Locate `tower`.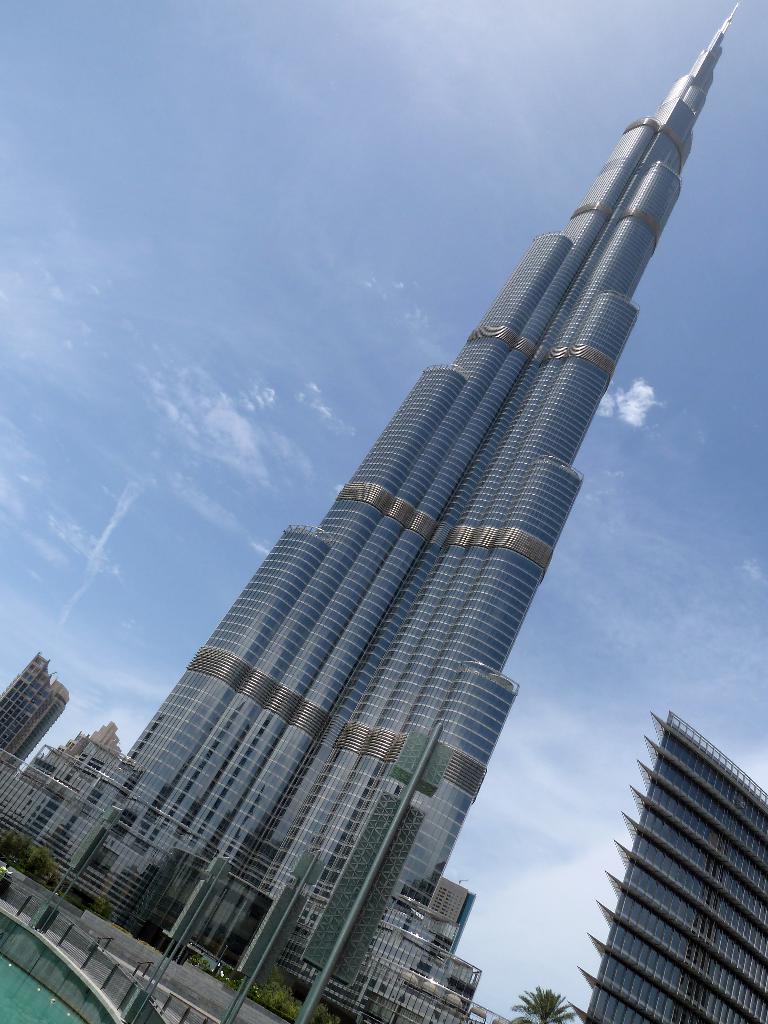
Bounding box: rect(577, 703, 763, 1023).
